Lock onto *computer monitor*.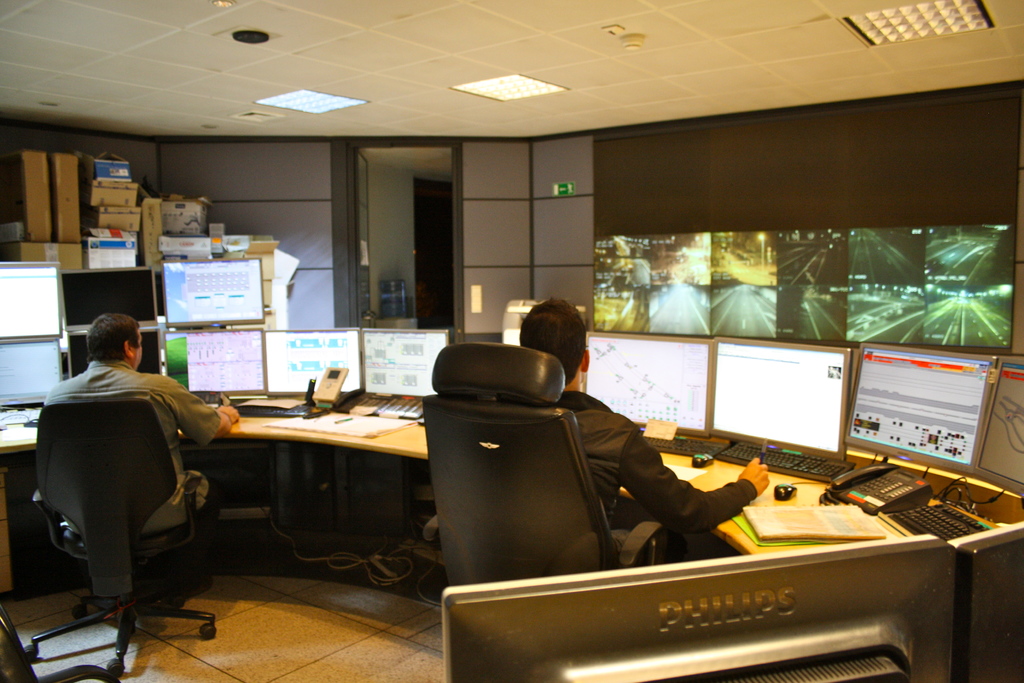
Locked: bbox=(0, 340, 67, 413).
